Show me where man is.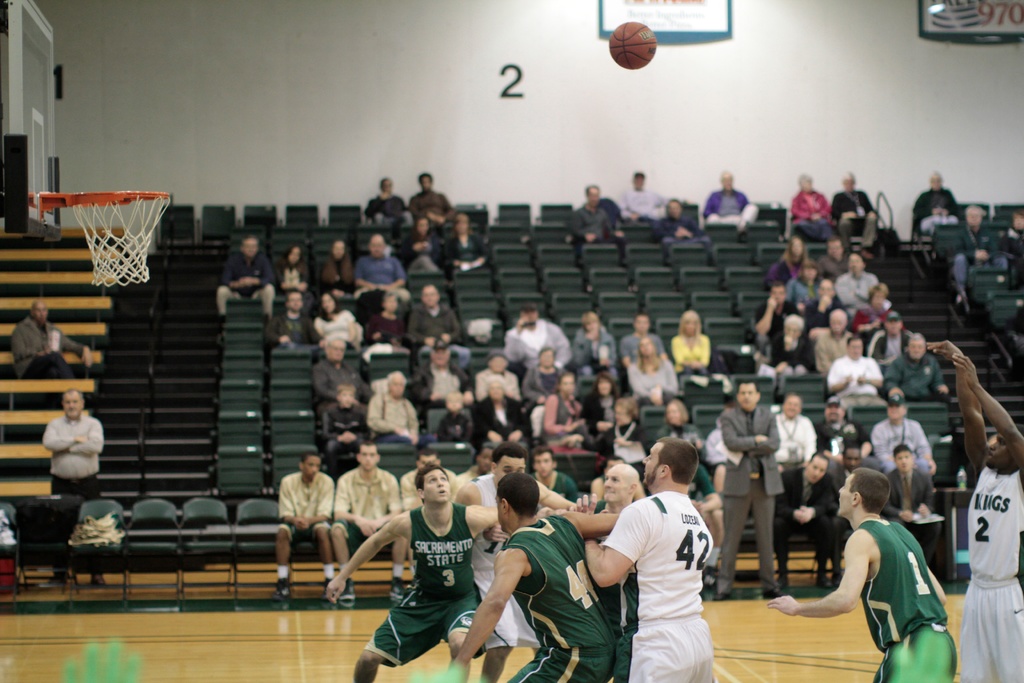
man is at {"left": 401, "top": 438, "right": 452, "bottom": 502}.
